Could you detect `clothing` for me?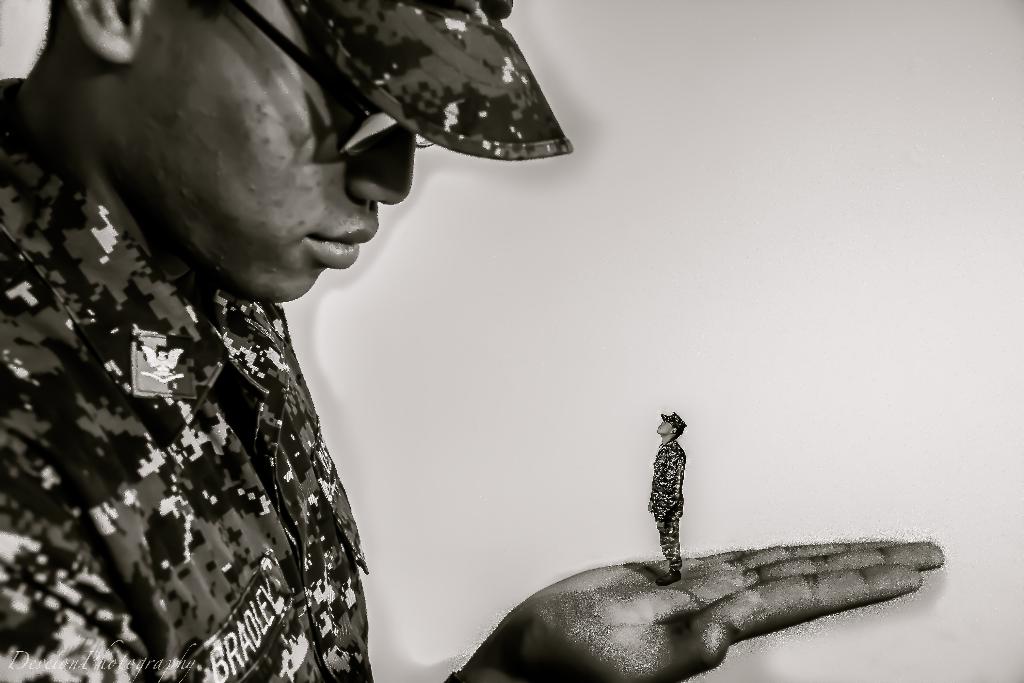
Detection result: locate(292, 0, 584, 176).
